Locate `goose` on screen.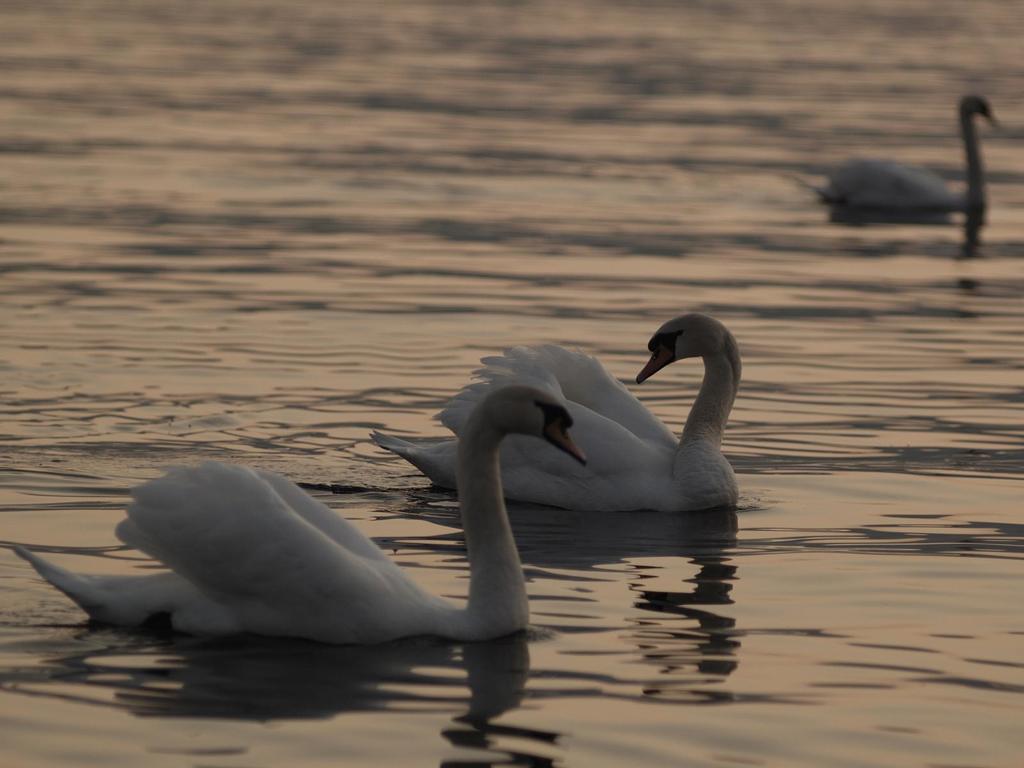
On screen at <box>70,327,687,657</box>.
